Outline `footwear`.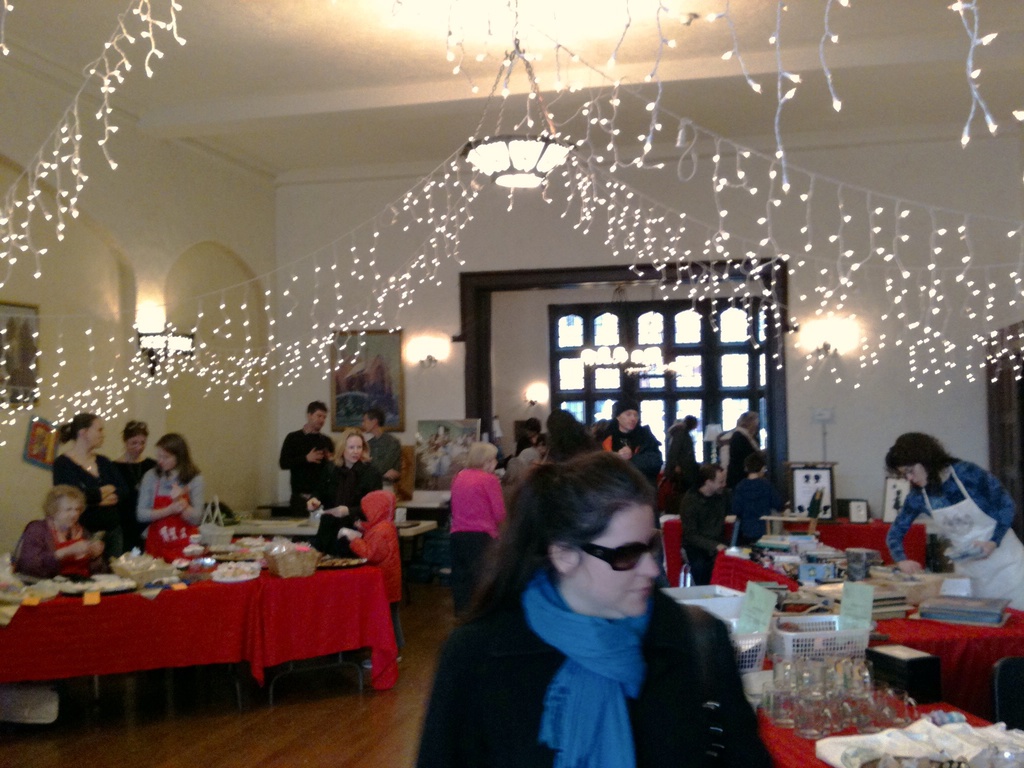
Outline: locate(368, 662, 371, 663).
